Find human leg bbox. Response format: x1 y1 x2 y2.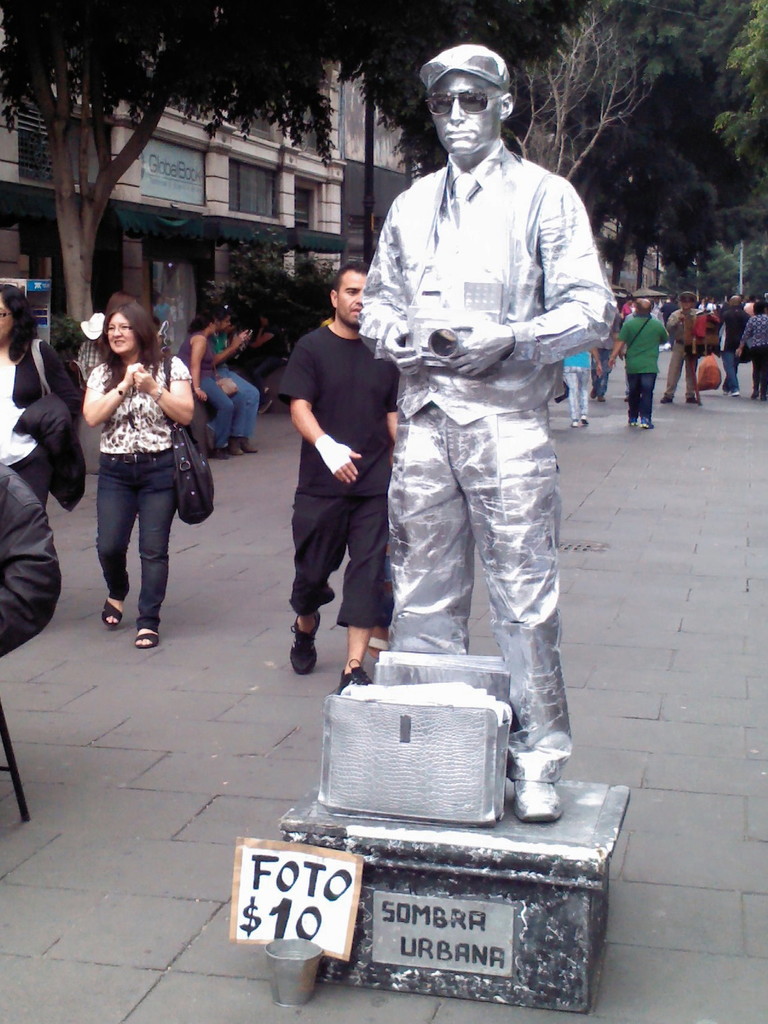
202 376 230 449.
